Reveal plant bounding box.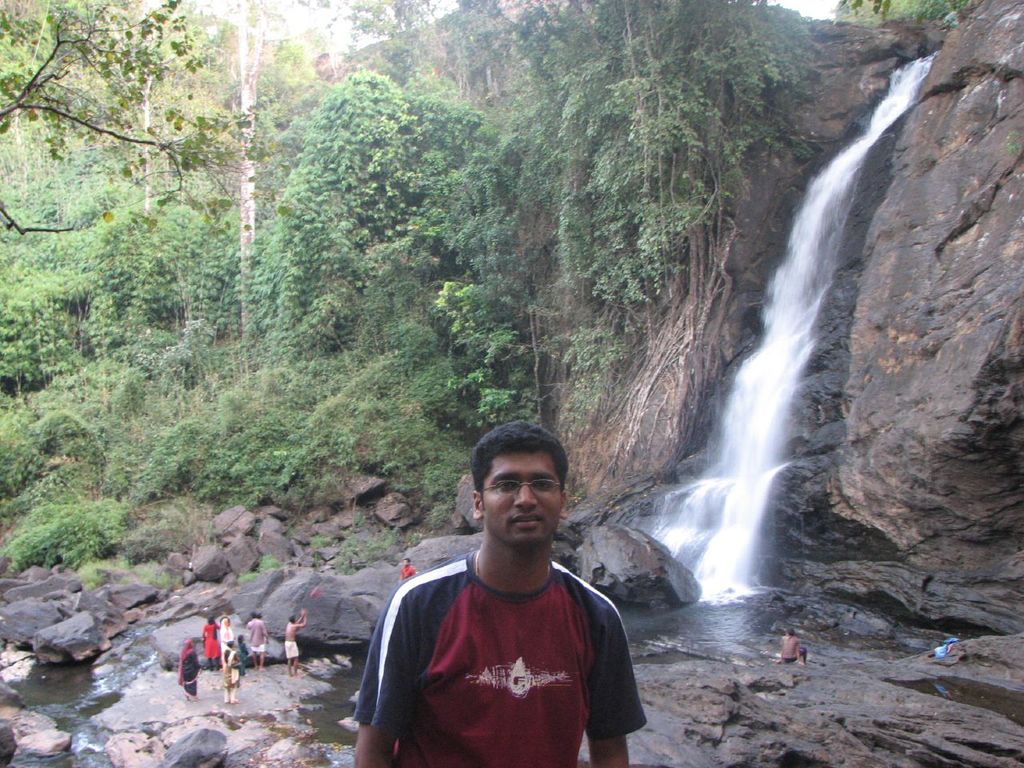
Revealed: (128,414,210,490).
